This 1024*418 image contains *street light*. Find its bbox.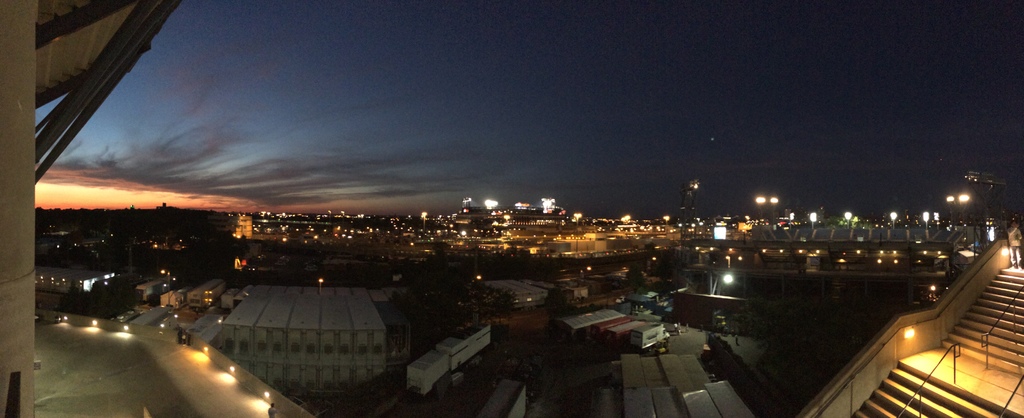
rect(846, 211, 852, 227).
